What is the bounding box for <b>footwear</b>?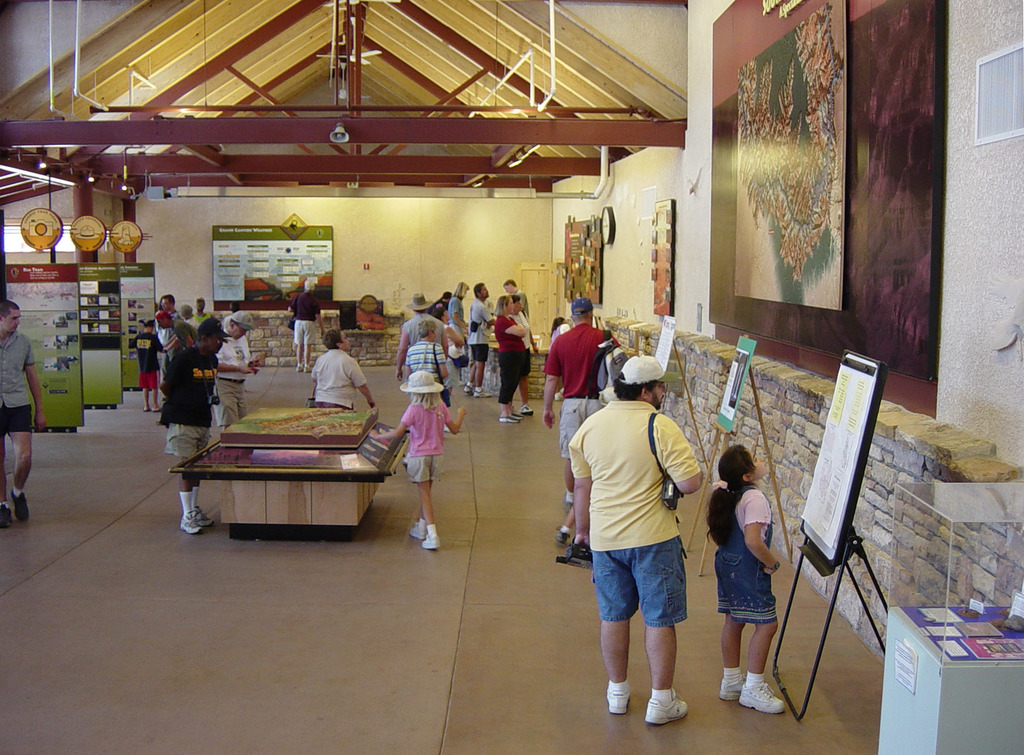
[506, 410, 520, 418].
